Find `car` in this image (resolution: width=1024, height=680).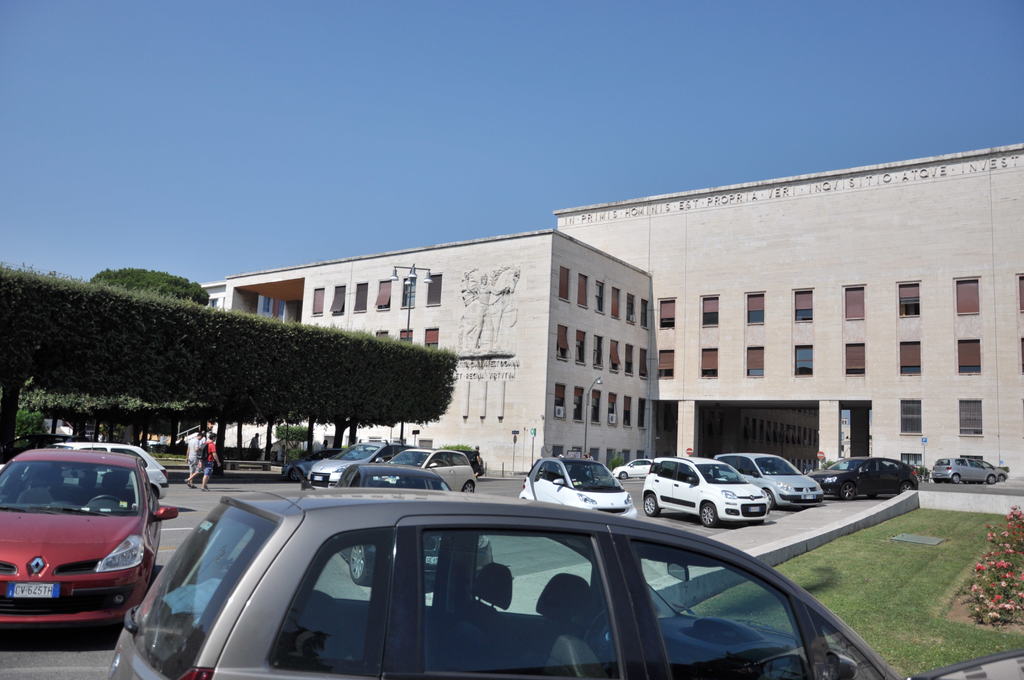
518/458/640/522.
